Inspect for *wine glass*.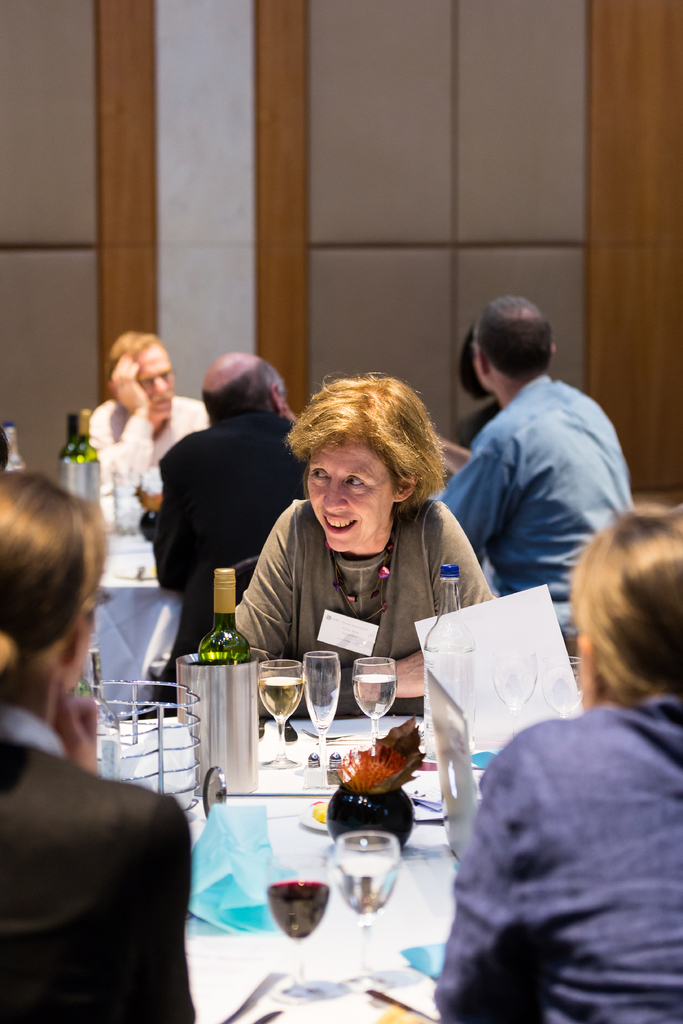
Inspection: left=306, top=646, right=342, bottom=765.
